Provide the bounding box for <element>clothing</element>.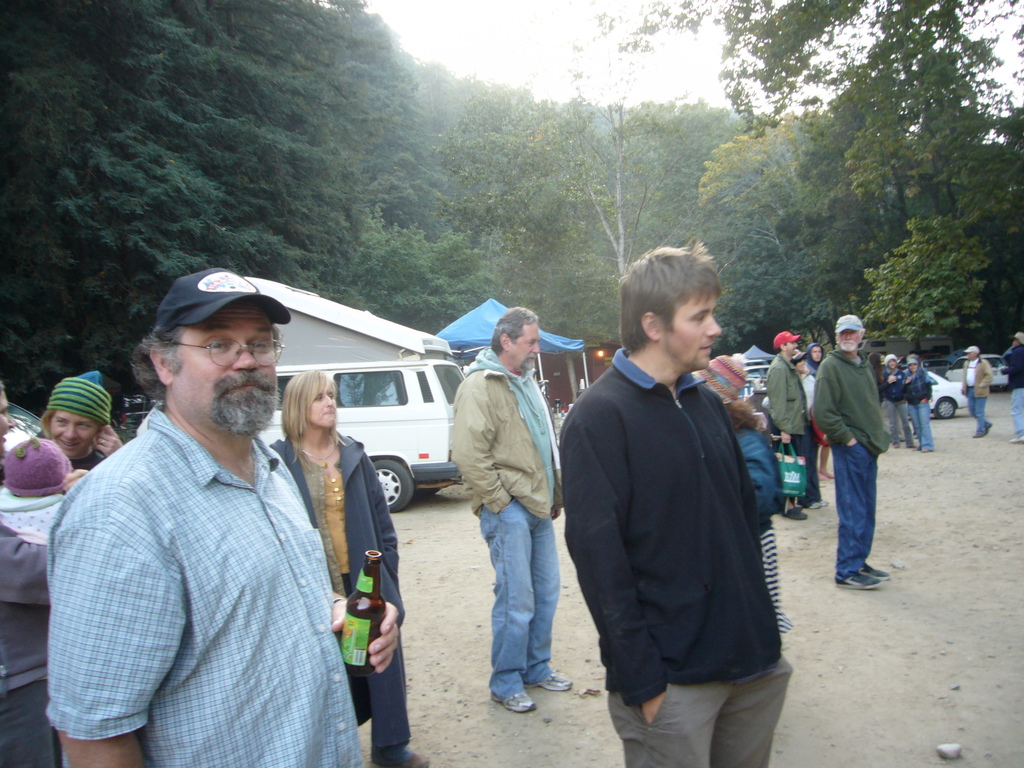
locate(890, 379, 904, 437).
